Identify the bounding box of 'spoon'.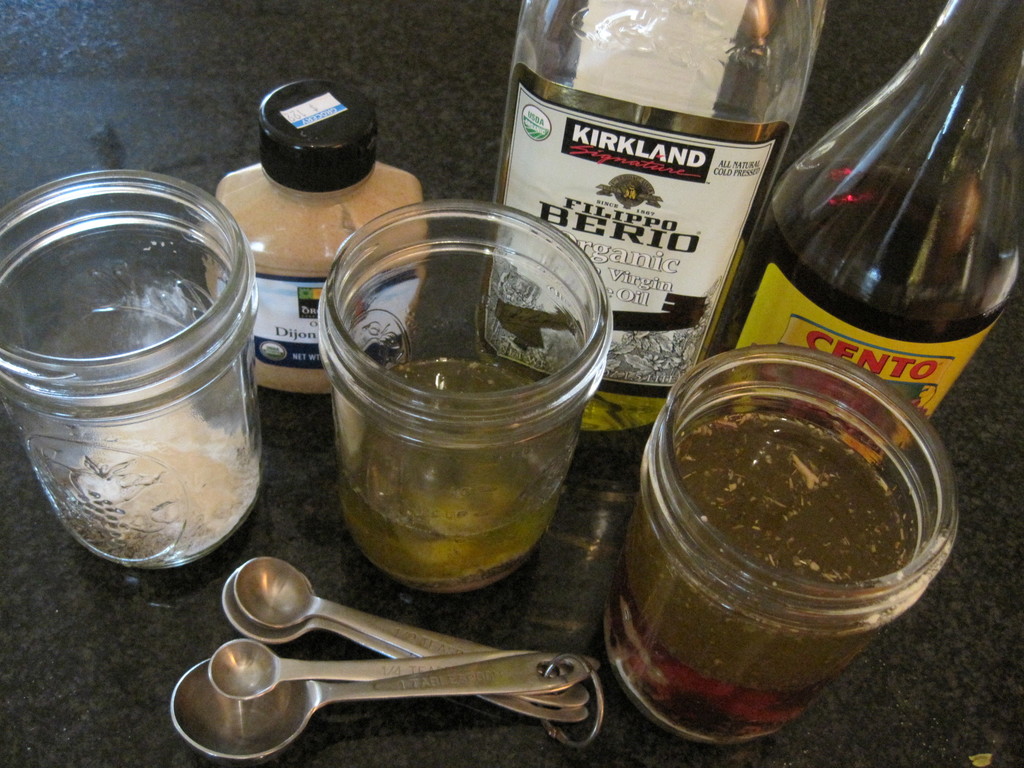
pyautogui.locateOnScreen(219, 566, 411, 659).
